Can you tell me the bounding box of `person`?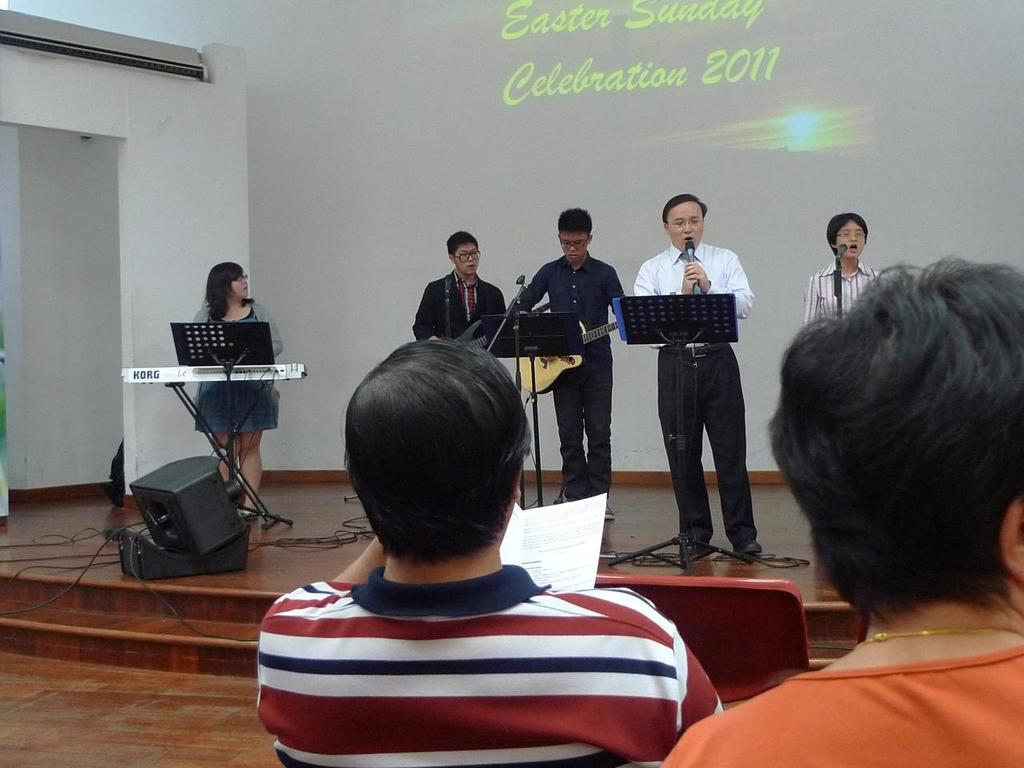
pyautogui.locateOnScreen(626, 193, 755, 558).
